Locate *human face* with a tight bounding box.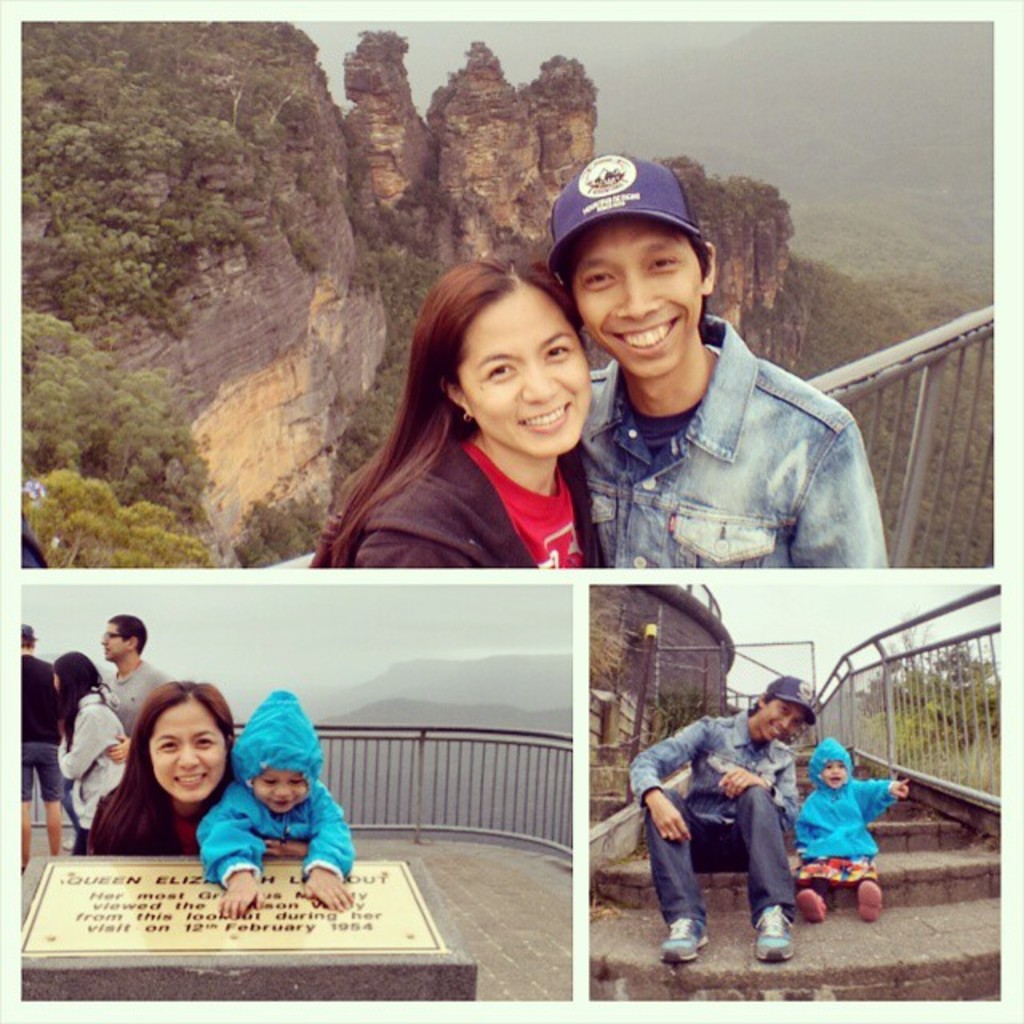
crop(101, 626, 126, 662).
